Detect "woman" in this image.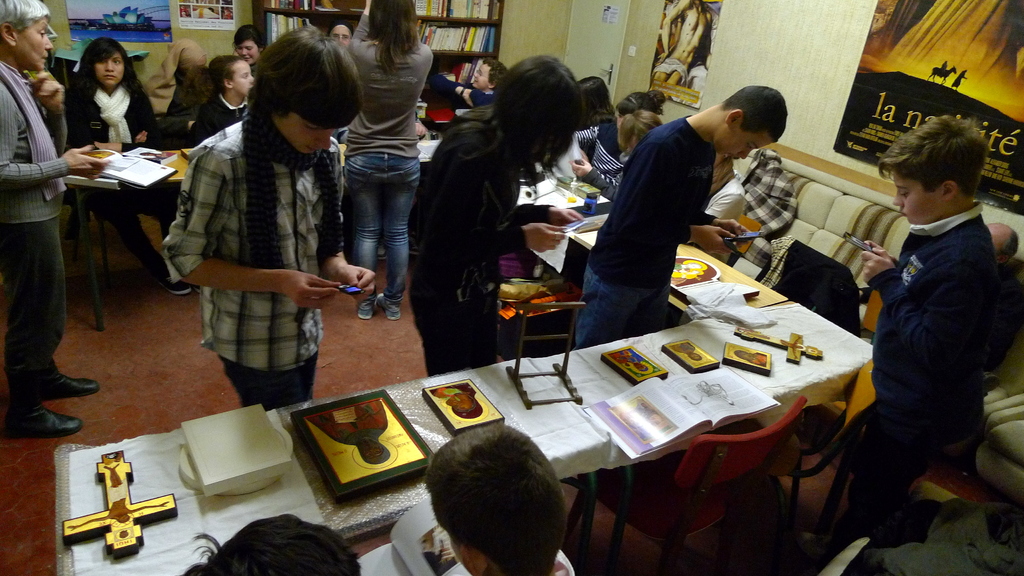
Detection: [343,0,442,319].
